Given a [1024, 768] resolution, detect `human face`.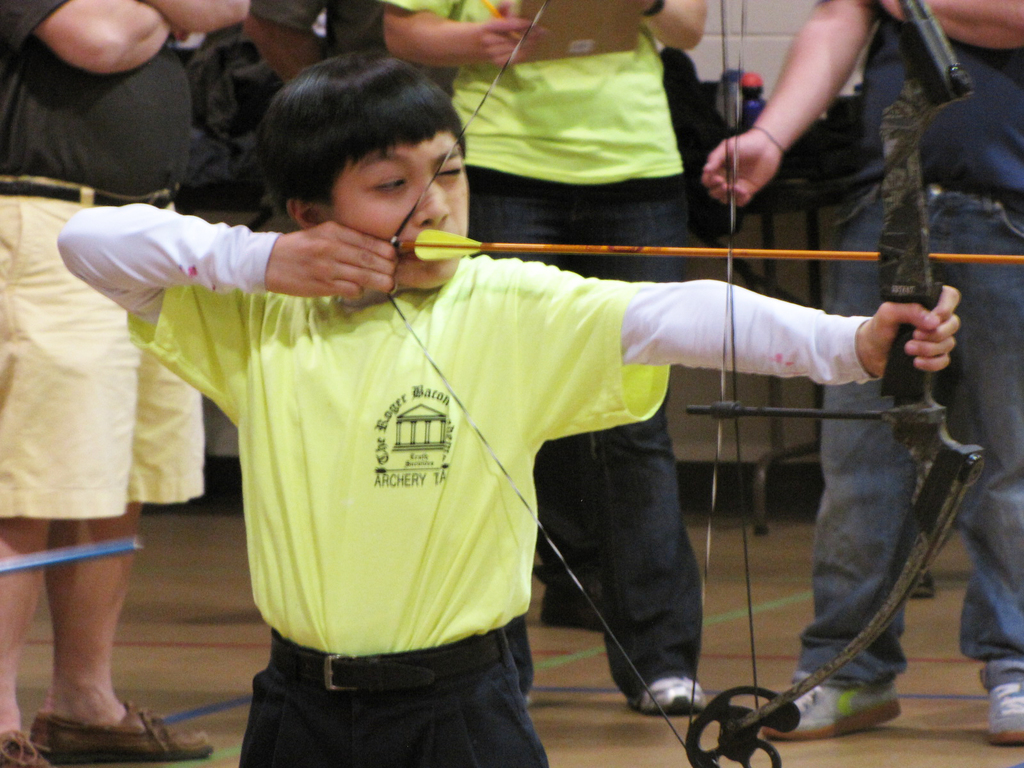
{"left": 333, "top": 130, "right": 470, "bottom": 286}.
